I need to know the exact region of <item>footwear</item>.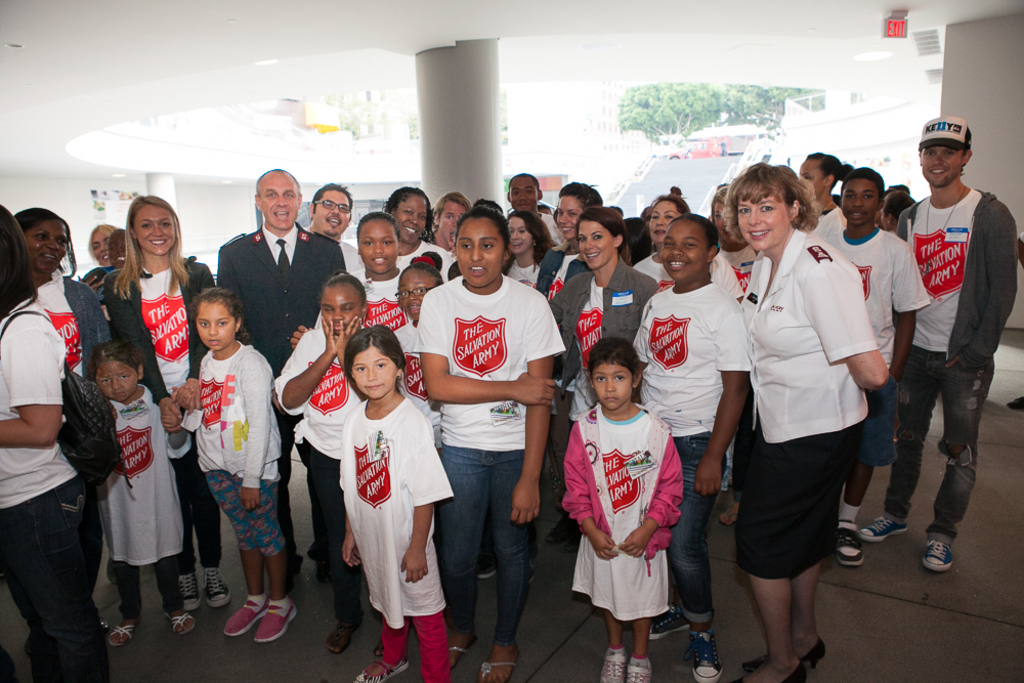
Region: rect(722, 501, 741, 527).
